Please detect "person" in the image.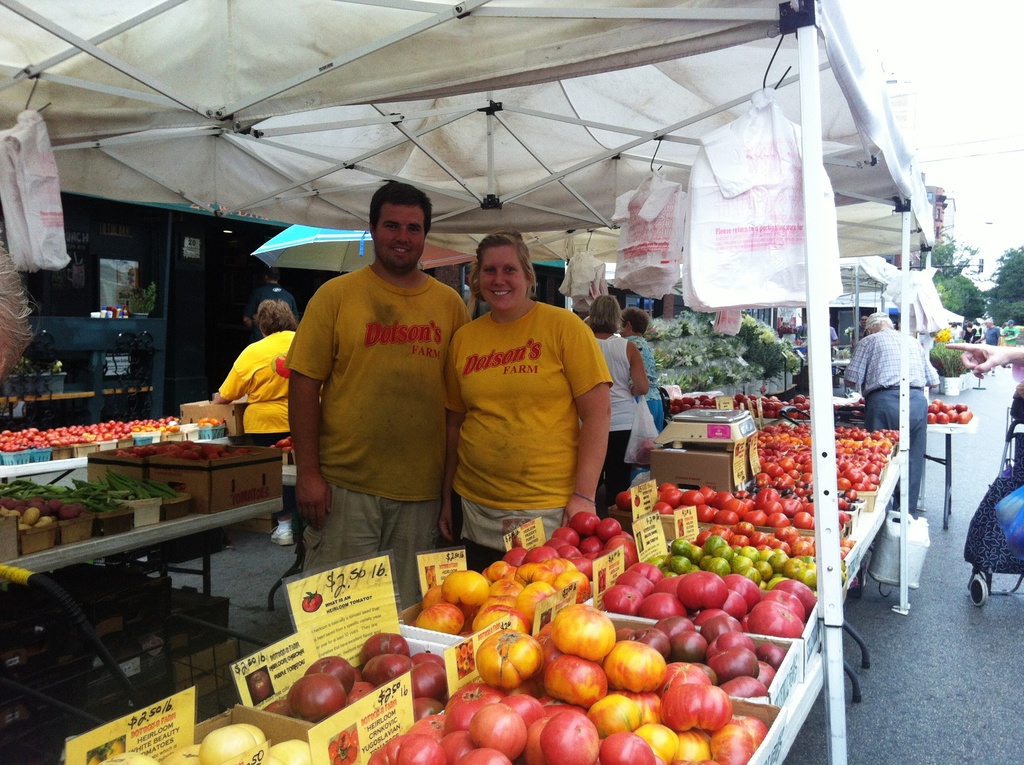
box(433, 227, 622, 581).
